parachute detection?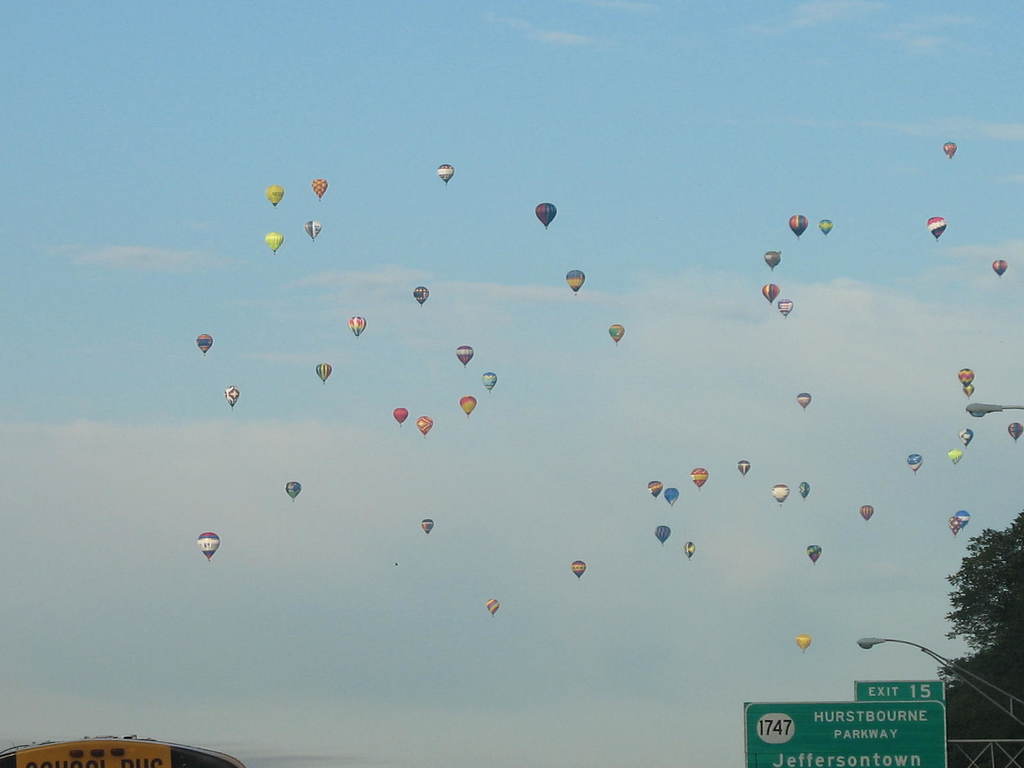
locate(483, 598, 502, 617)
